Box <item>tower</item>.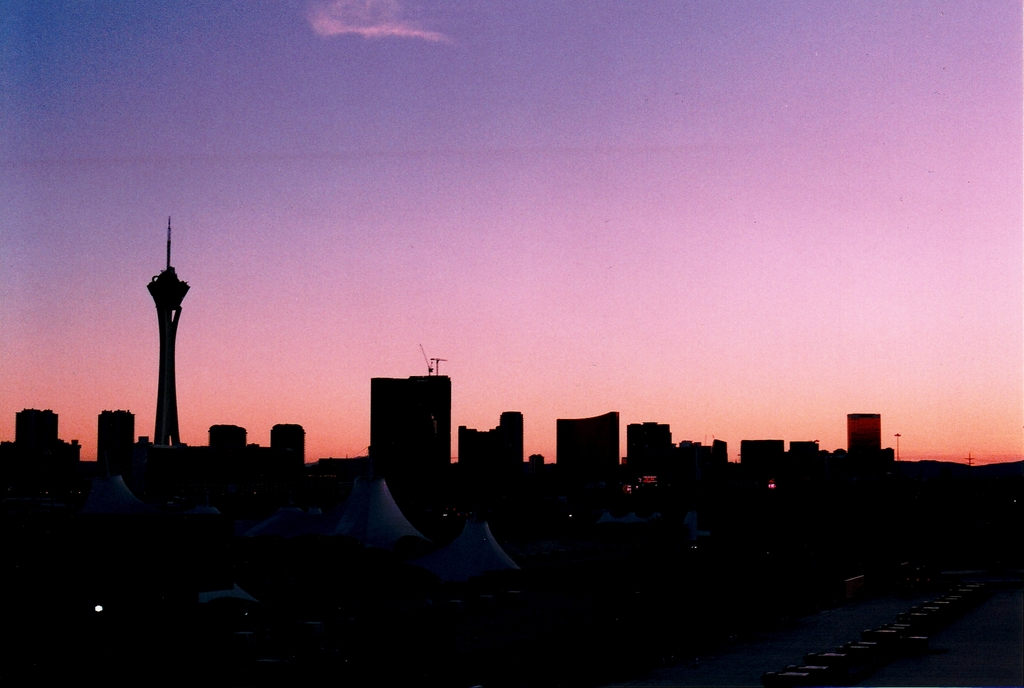
x1=847 y1=413 x2=882 y2=462.
